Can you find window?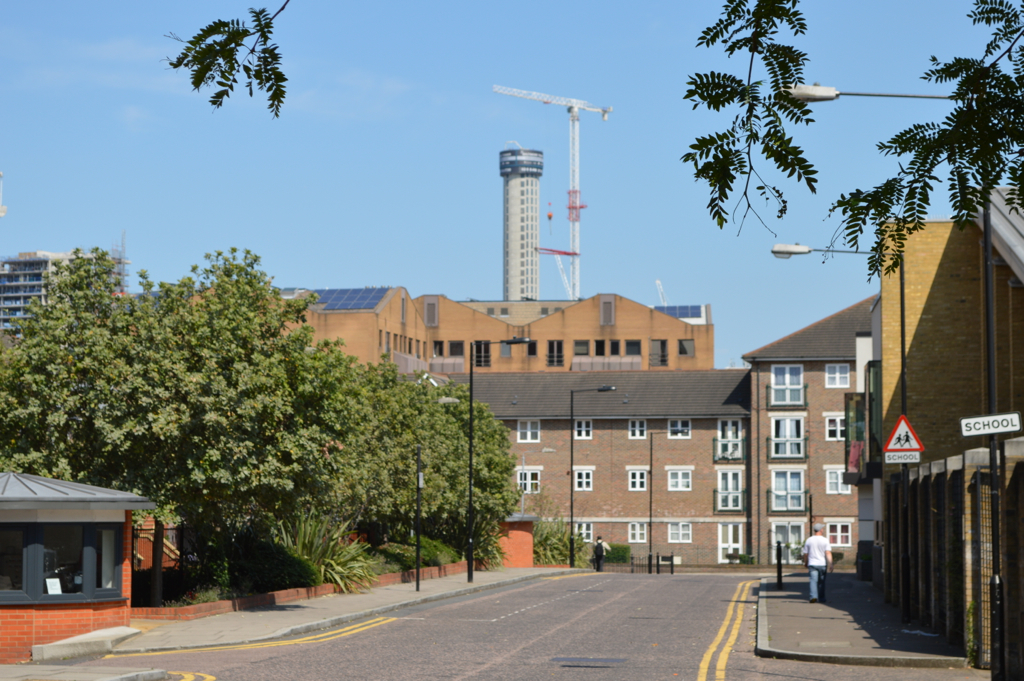
Yes, bounding box: box=[527, 339, 537, 355].
